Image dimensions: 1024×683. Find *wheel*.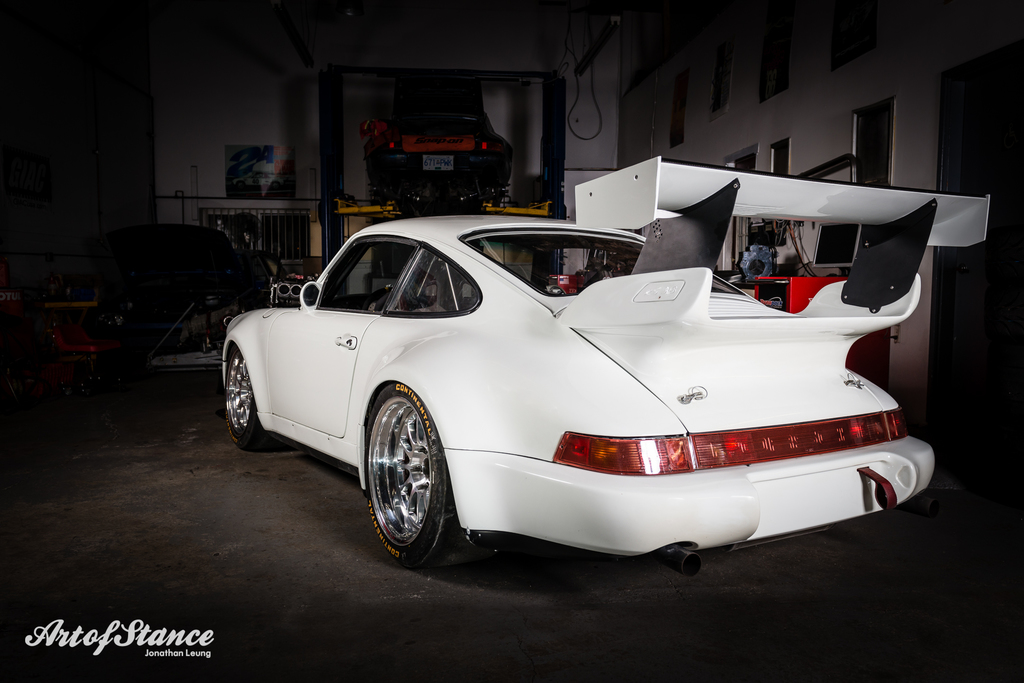
361, 385, 456, 566.
